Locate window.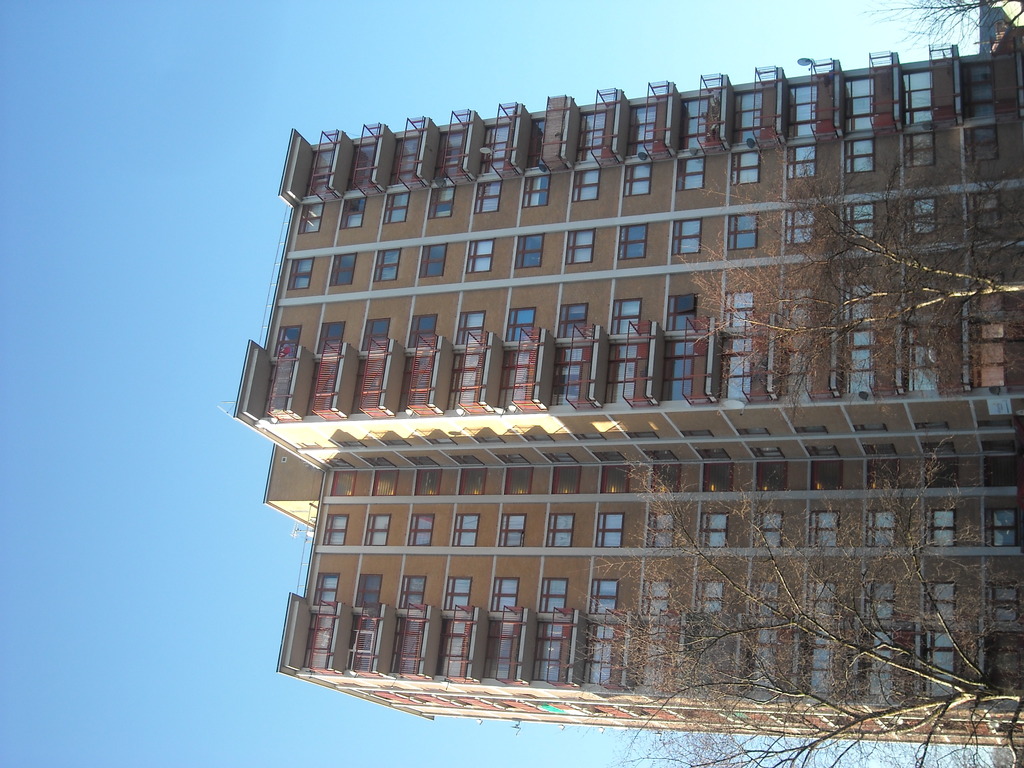
Bounding box: <region>428, 435, 456, 445</region>.
